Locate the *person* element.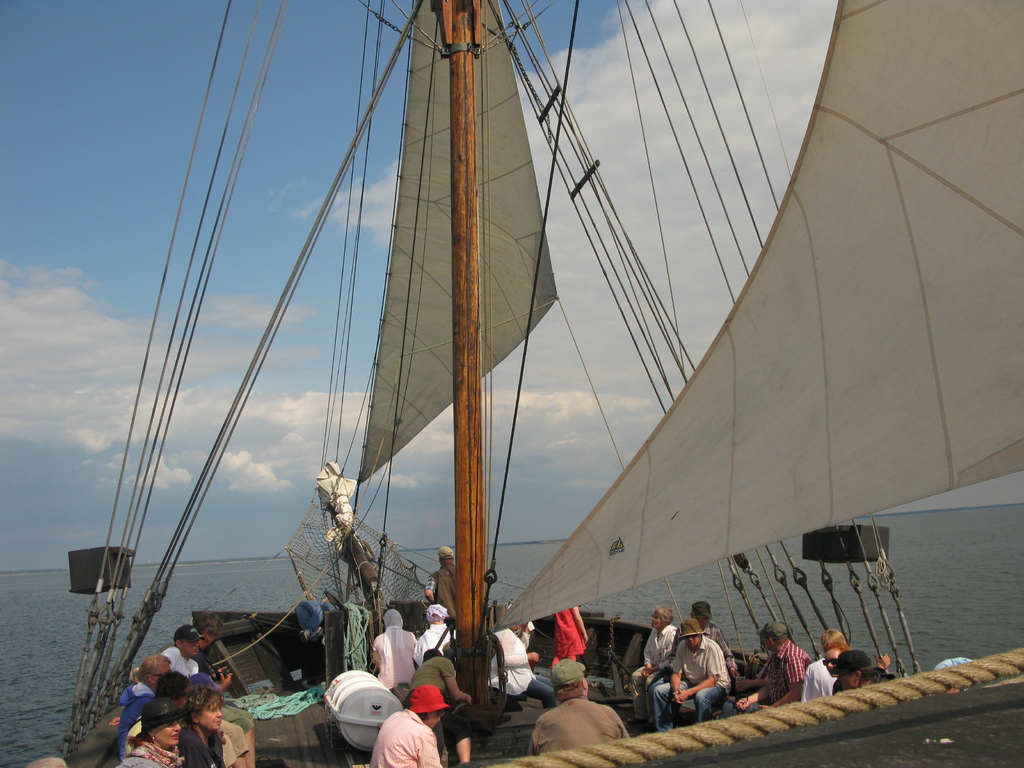
Element bbox: (x1=401, y1=643, x2=479, y2=762).
